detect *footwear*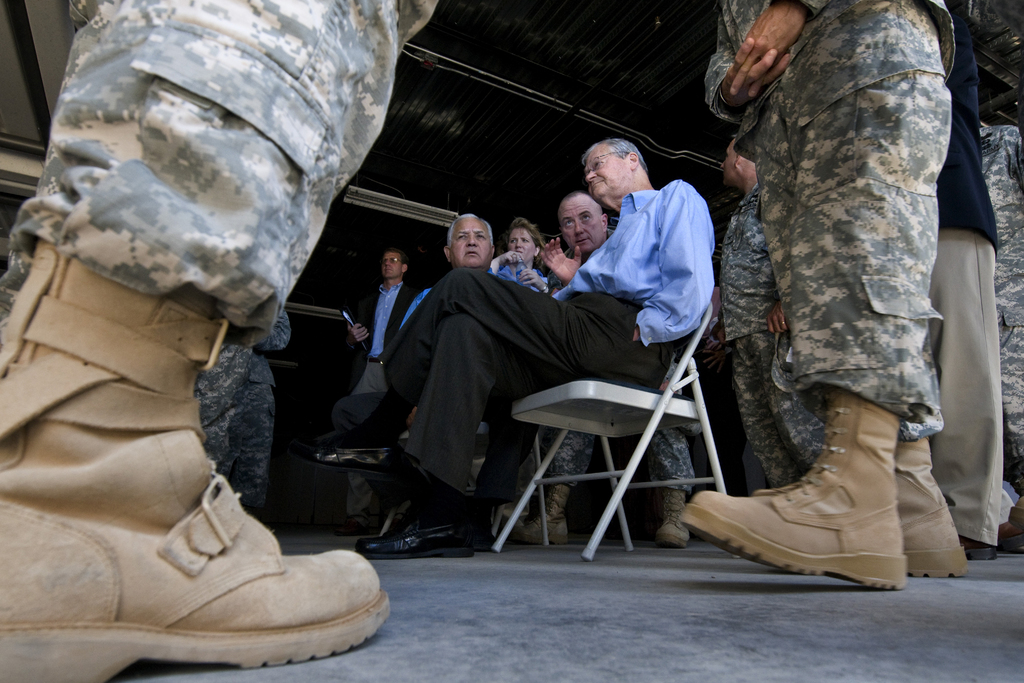
x1=351, y1=514, x2=477, y2=568
